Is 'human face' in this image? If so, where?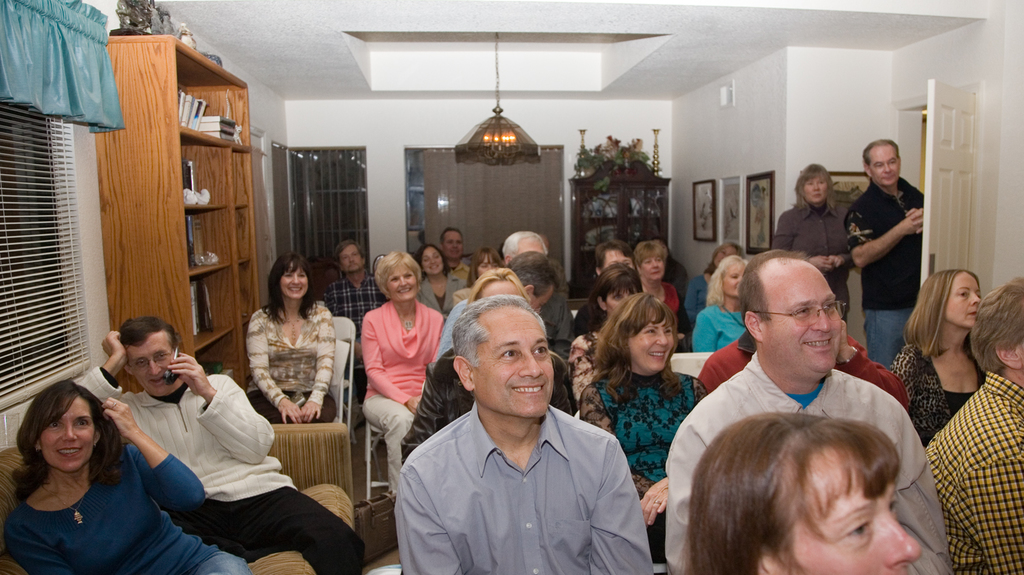
Yes, at l=474, t=312, r=554, b=418.
